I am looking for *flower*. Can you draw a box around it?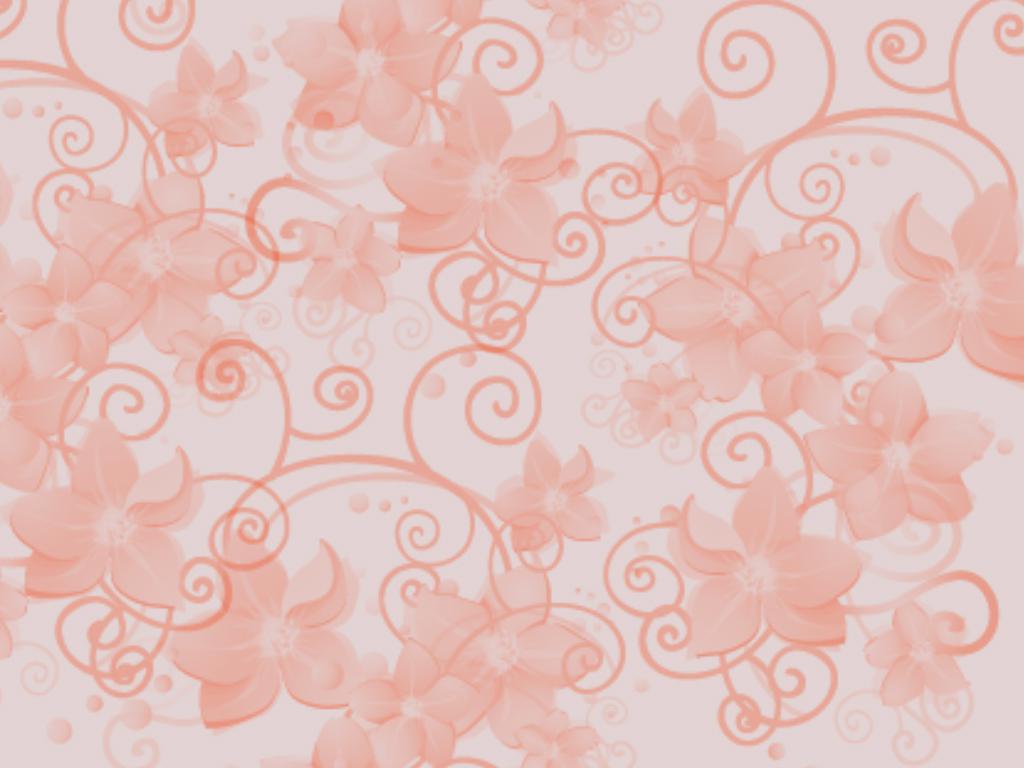
Sure, the bounding box is x1=0 y1=321 x2=86 y2=489.
